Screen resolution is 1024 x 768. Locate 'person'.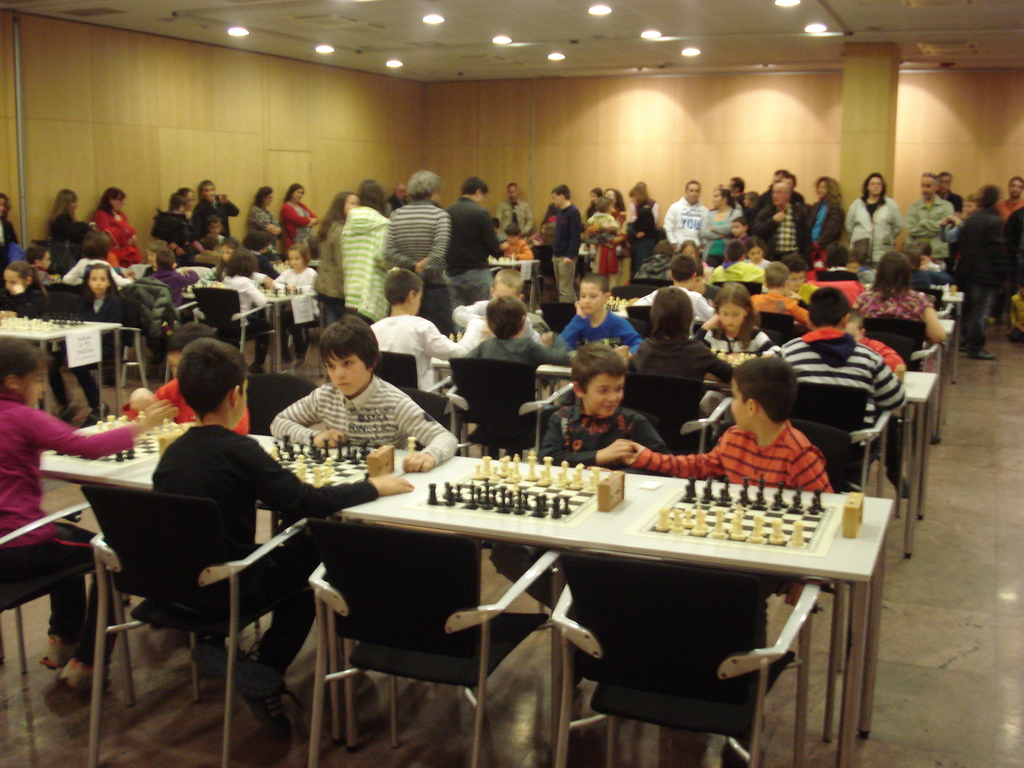
pyautogui.locateOnScreen(300, 183, 366, 337).
